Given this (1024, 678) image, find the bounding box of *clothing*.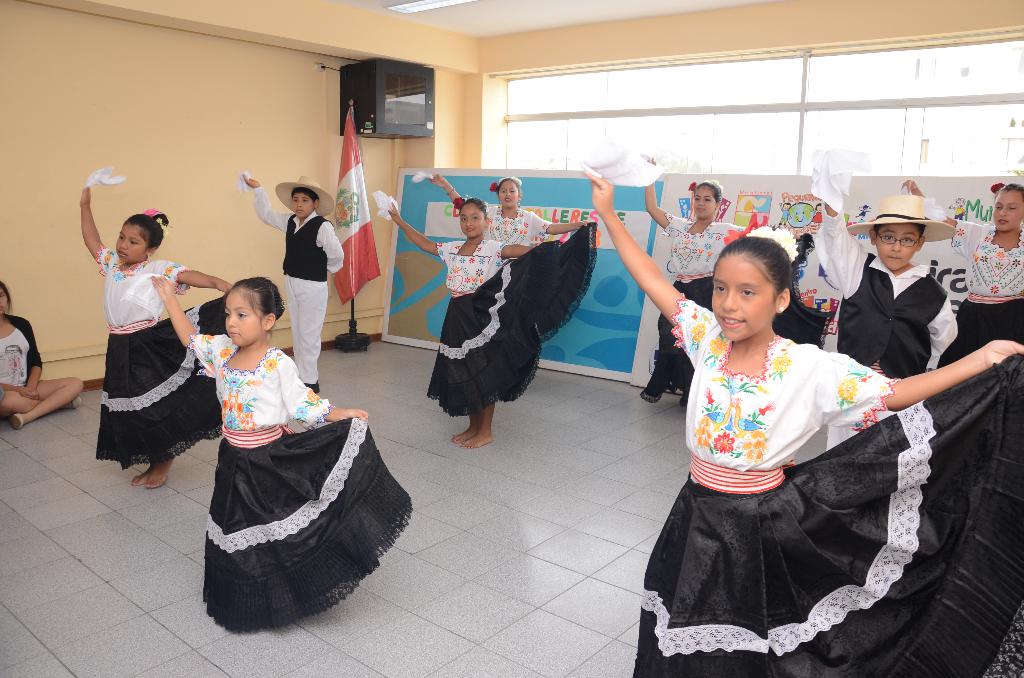
(left=934, top=204, right=1023, bottom=366).
